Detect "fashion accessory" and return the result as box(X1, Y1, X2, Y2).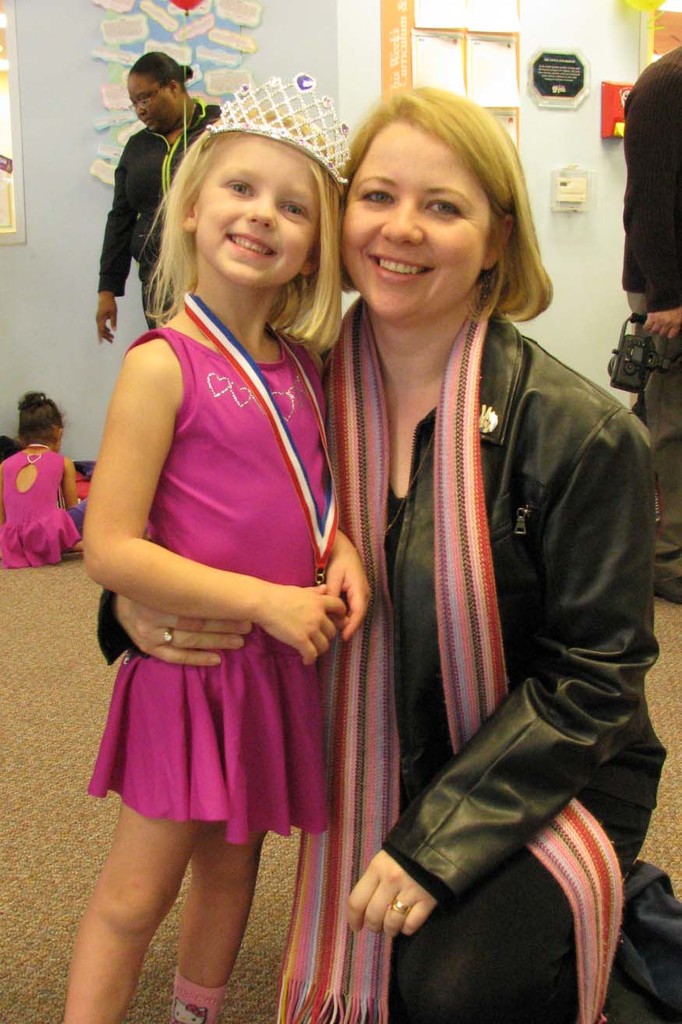
box(163, 625, 178, 646).
